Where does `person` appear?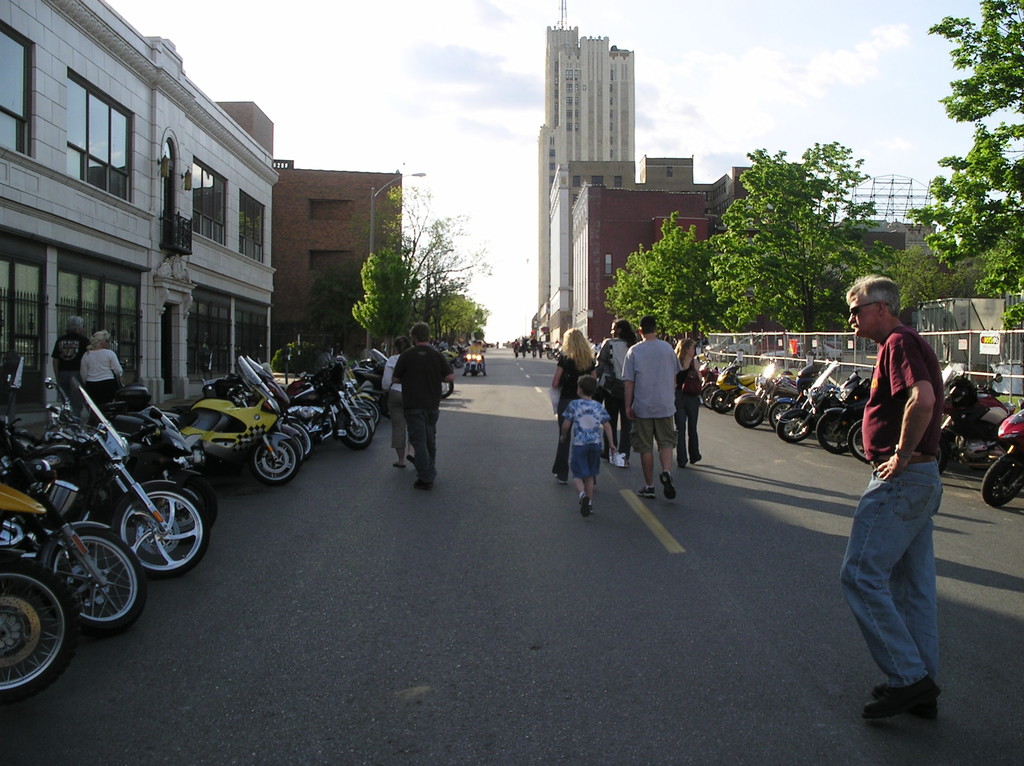
Appears at bbox=[51, 308, 84, 409].
